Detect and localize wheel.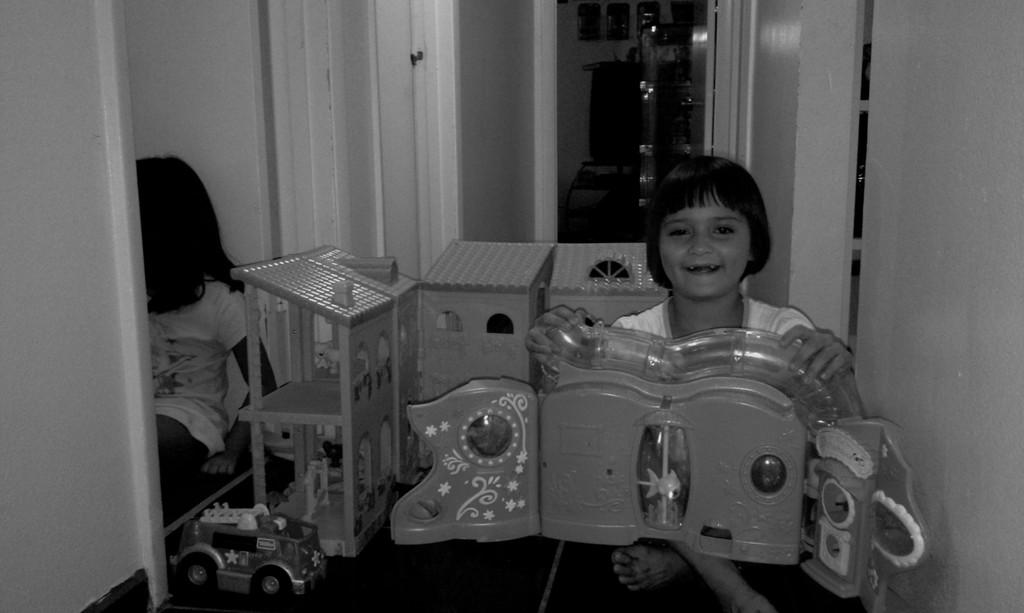
Localized at 254 566 282 605.
